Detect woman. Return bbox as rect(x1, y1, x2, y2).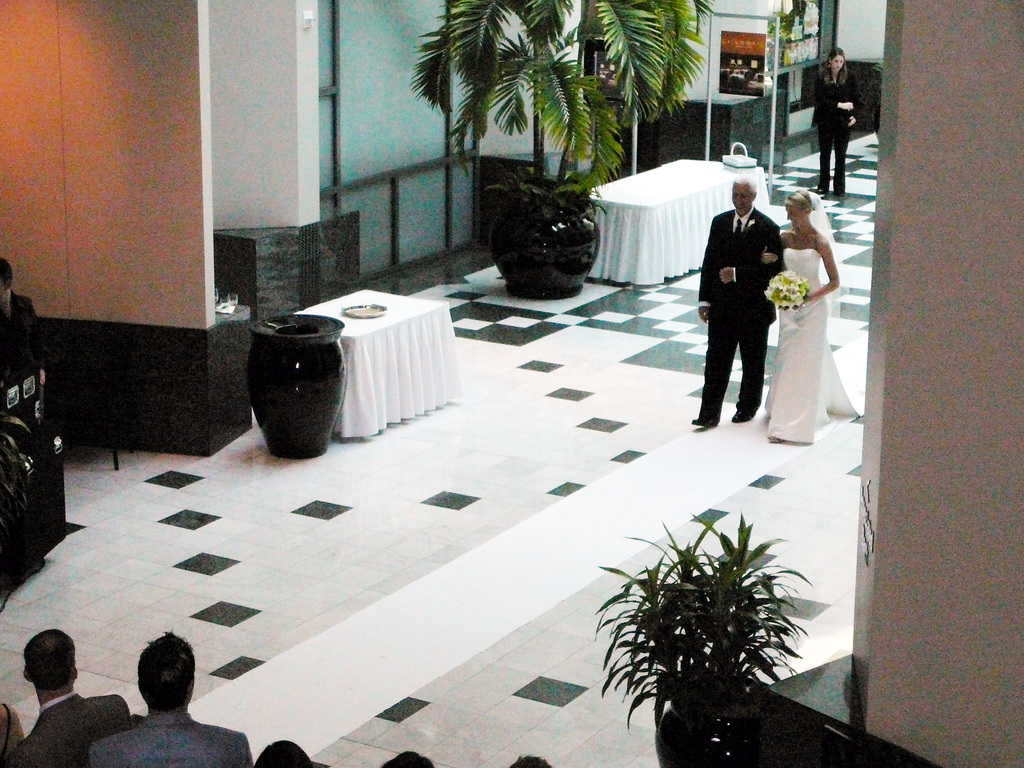
rect(758, 186, 862, 448).
